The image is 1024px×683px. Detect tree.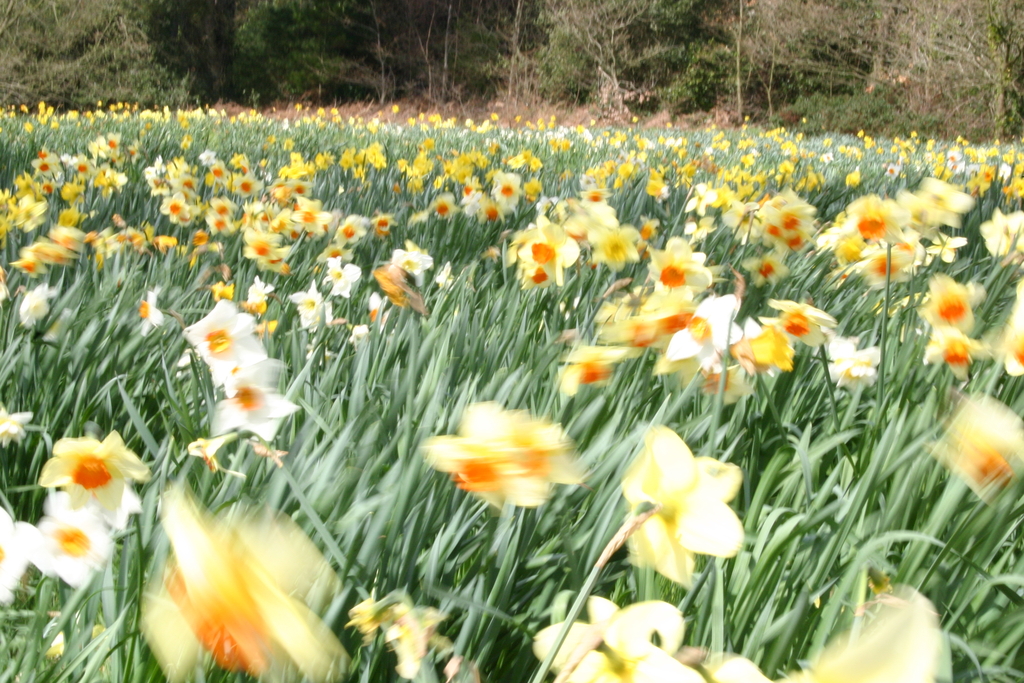
Detection: 1 0 188 103.
